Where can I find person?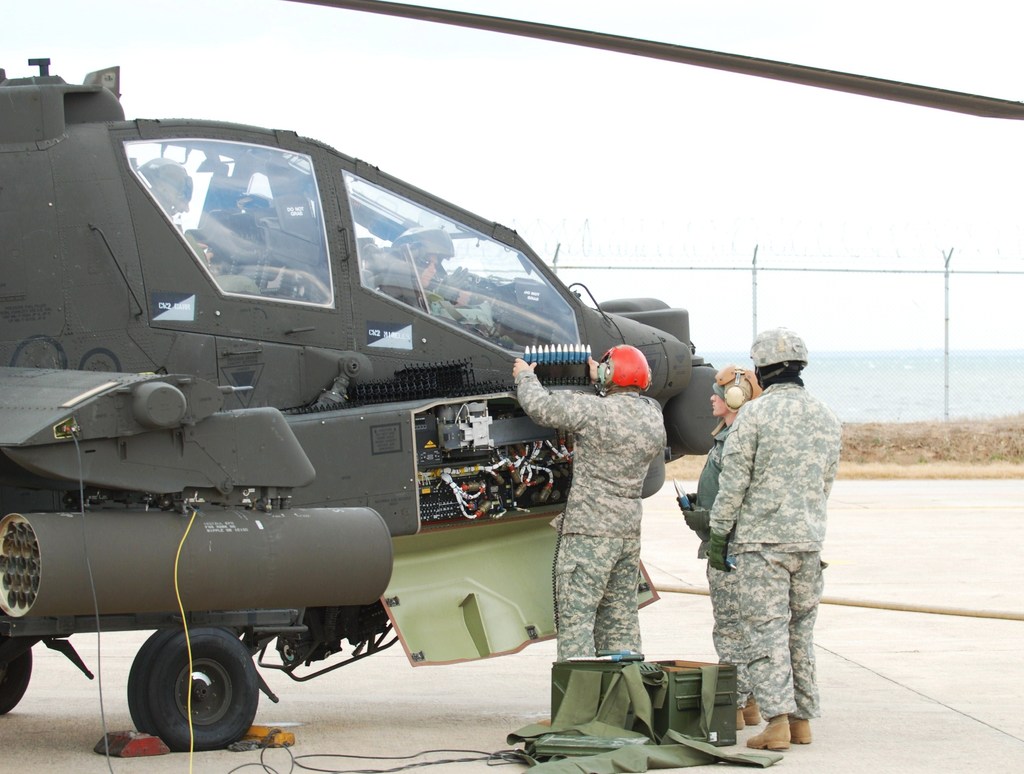
You can find it at detection(389, 226, 470, 318).
